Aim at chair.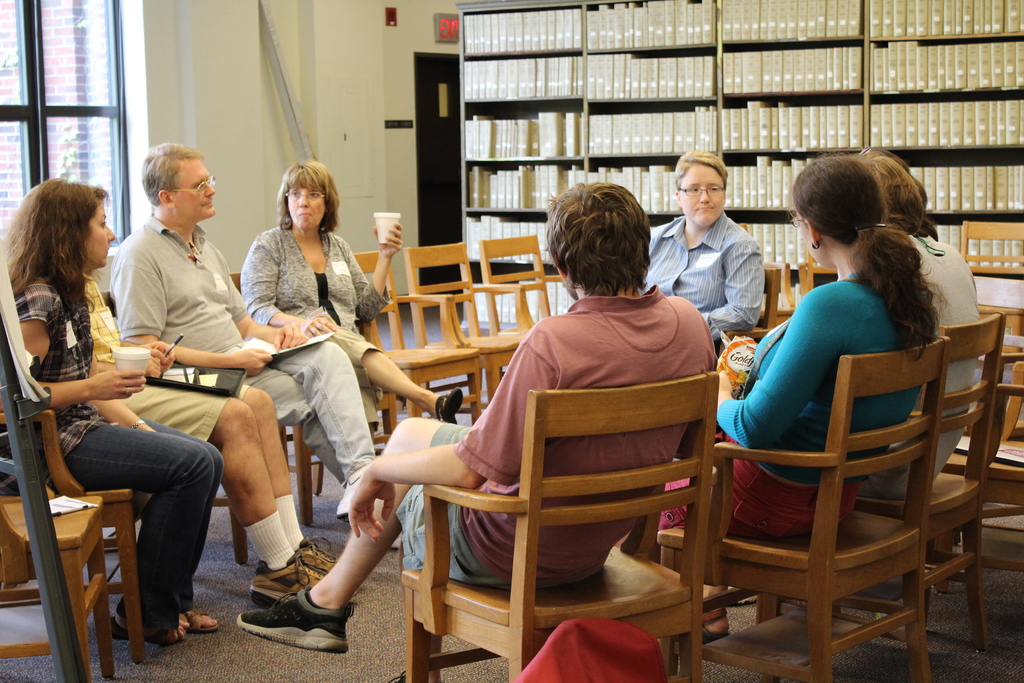
Aimed at bbox(860, 313, 1005, 654).
